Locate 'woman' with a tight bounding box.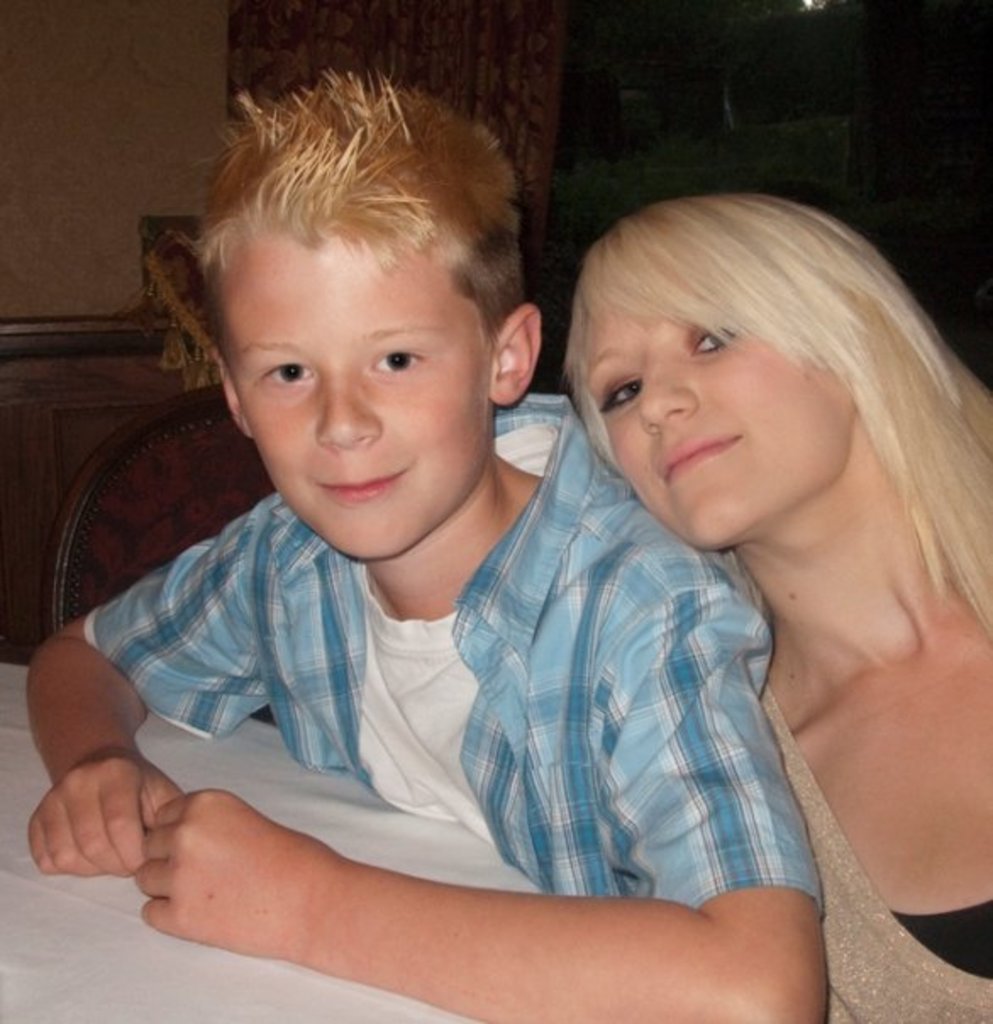
(508,153,992,893).
